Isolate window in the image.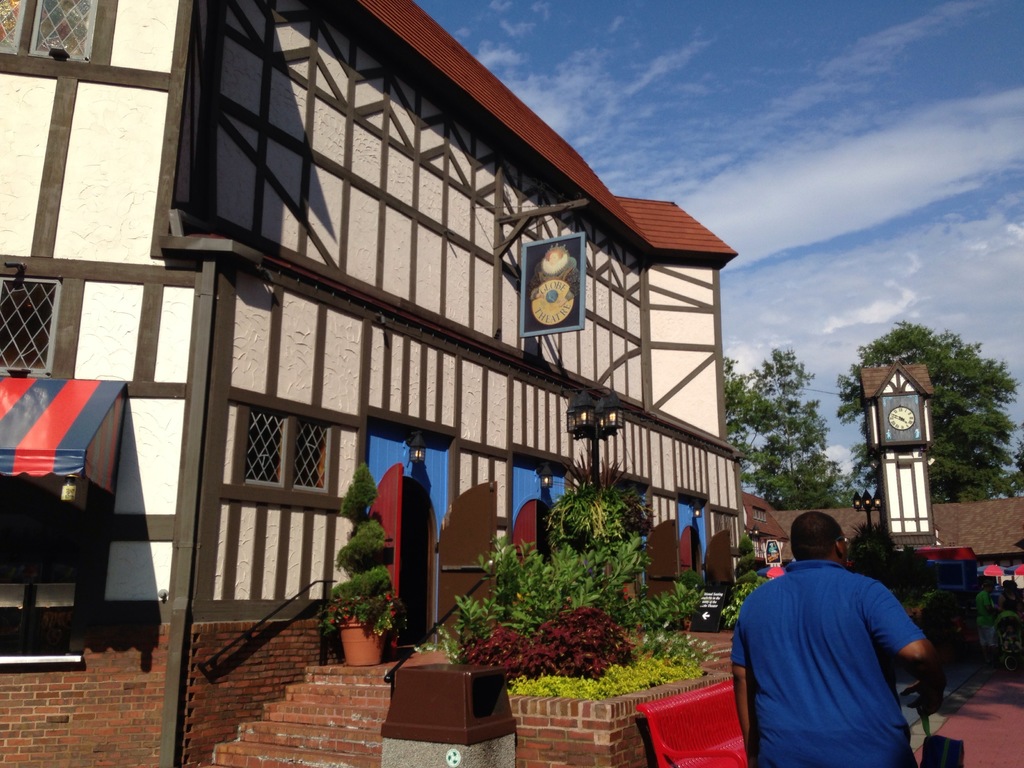
Isolated region: region(247, 412, 291, 486).
